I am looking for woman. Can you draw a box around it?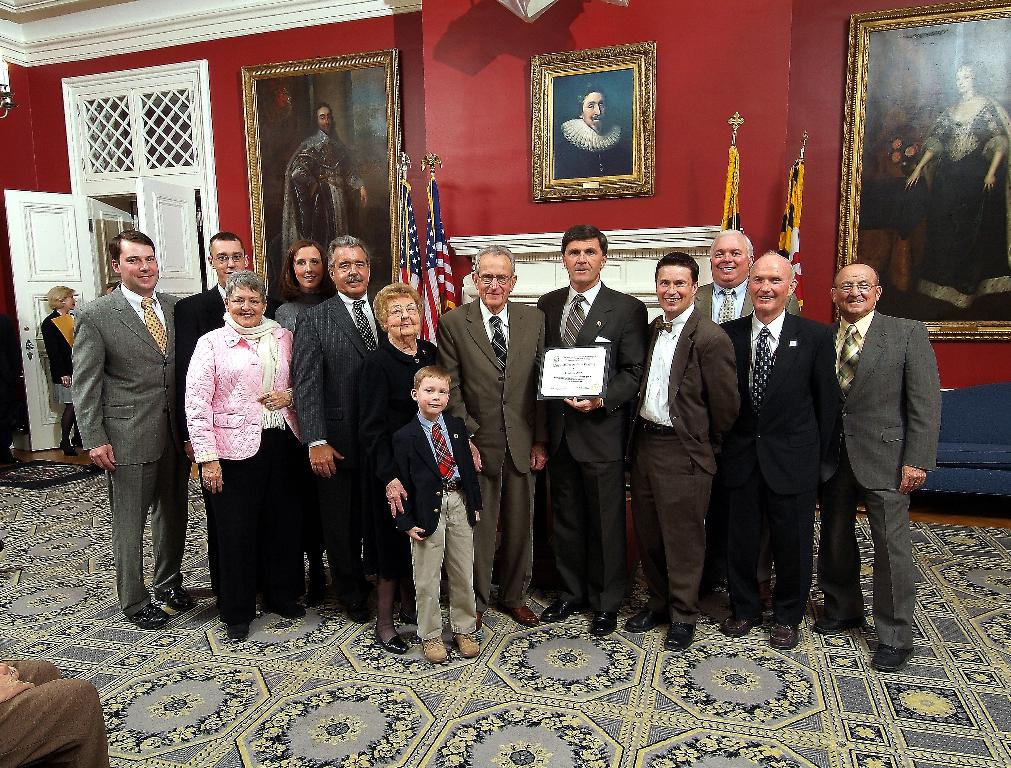
Sure, the bounding box is box(175, 262, 327, 644).
